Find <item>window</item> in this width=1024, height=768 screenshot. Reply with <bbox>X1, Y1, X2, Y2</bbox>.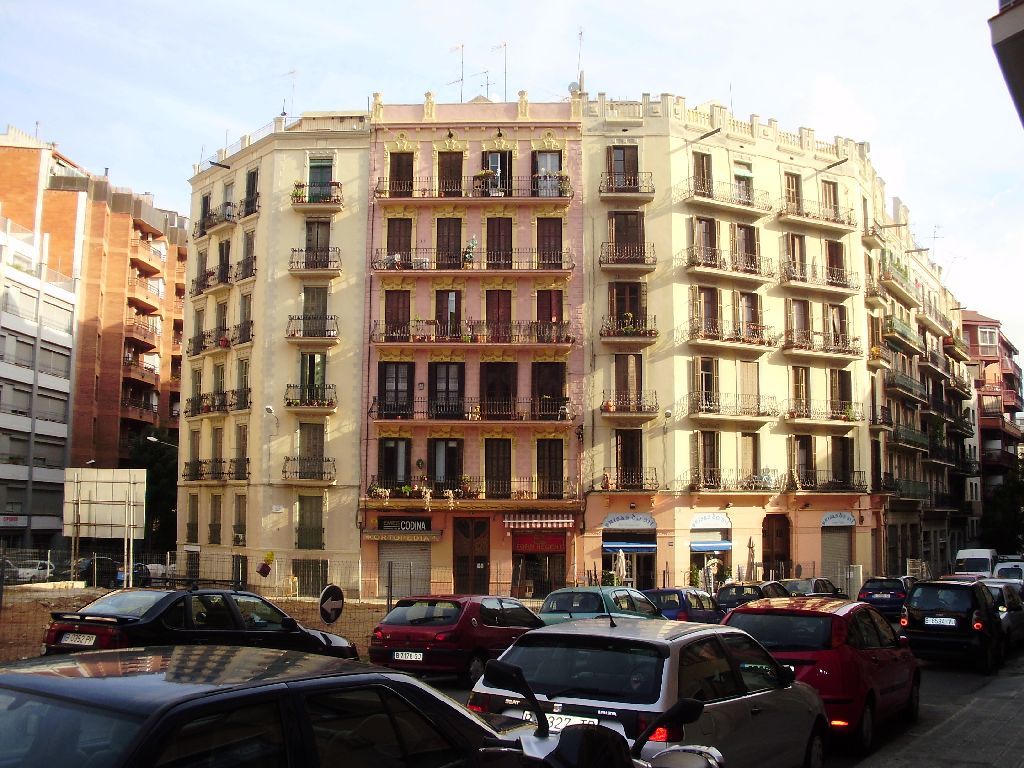
<bbox>615, 213, 639, 257</bbox>.
